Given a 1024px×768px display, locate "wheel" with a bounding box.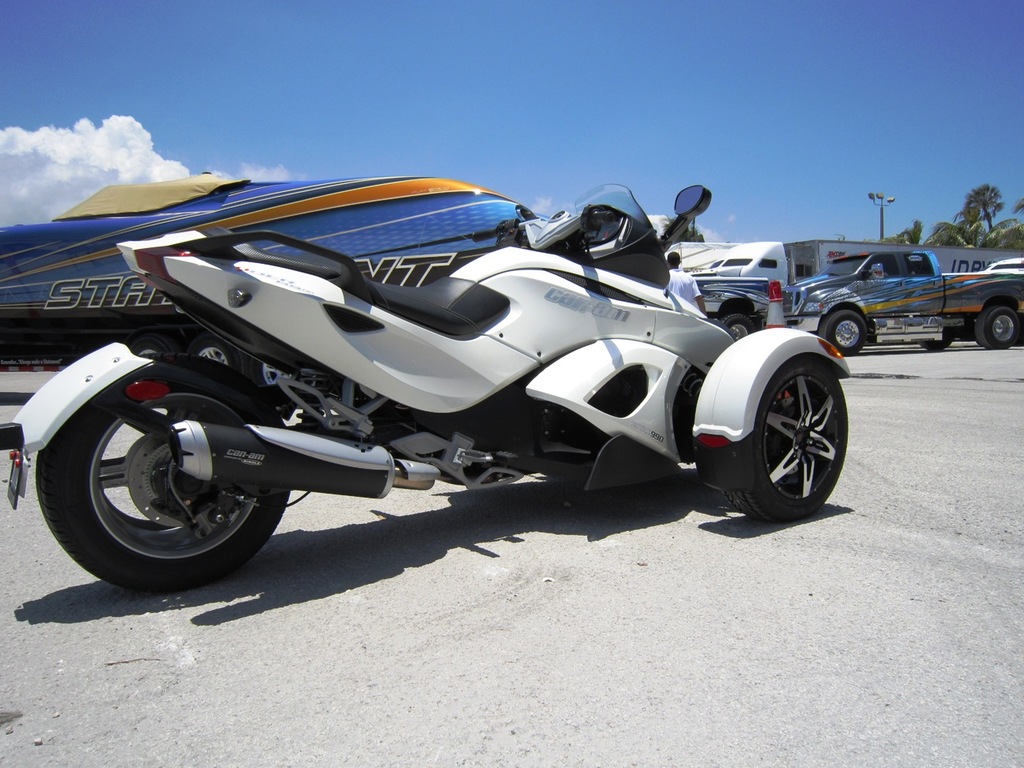
Located: crop(32, 363, 297, 594).
